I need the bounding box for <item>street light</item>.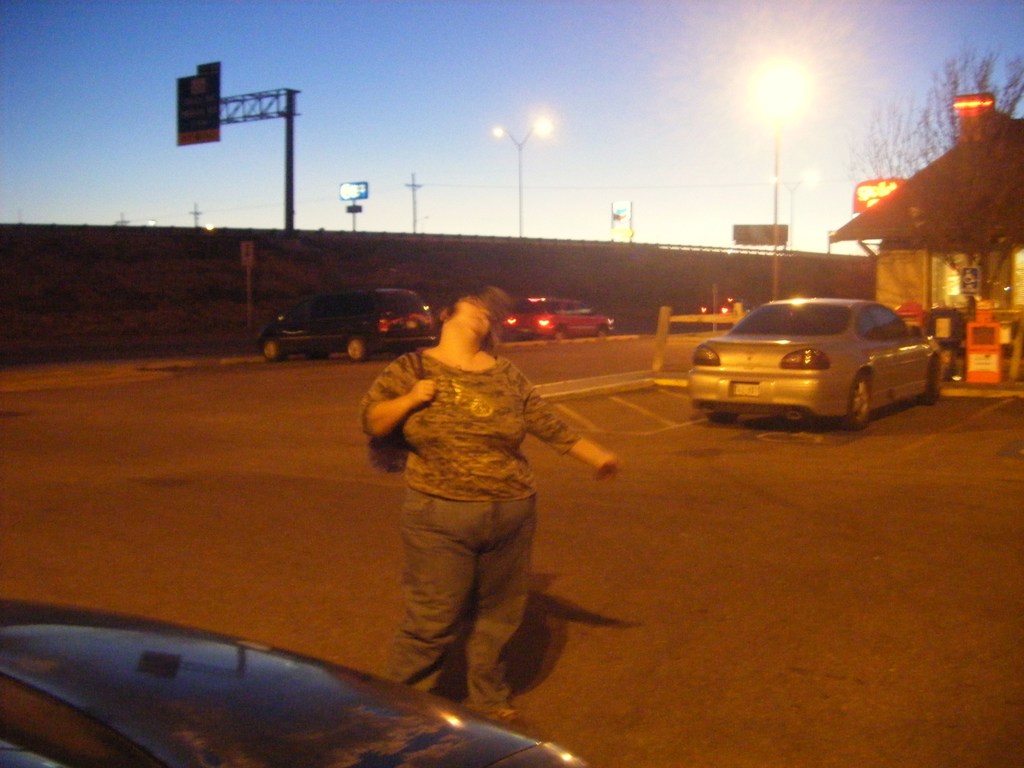
Here it is: bbox=(753, 61, 808, 303).
